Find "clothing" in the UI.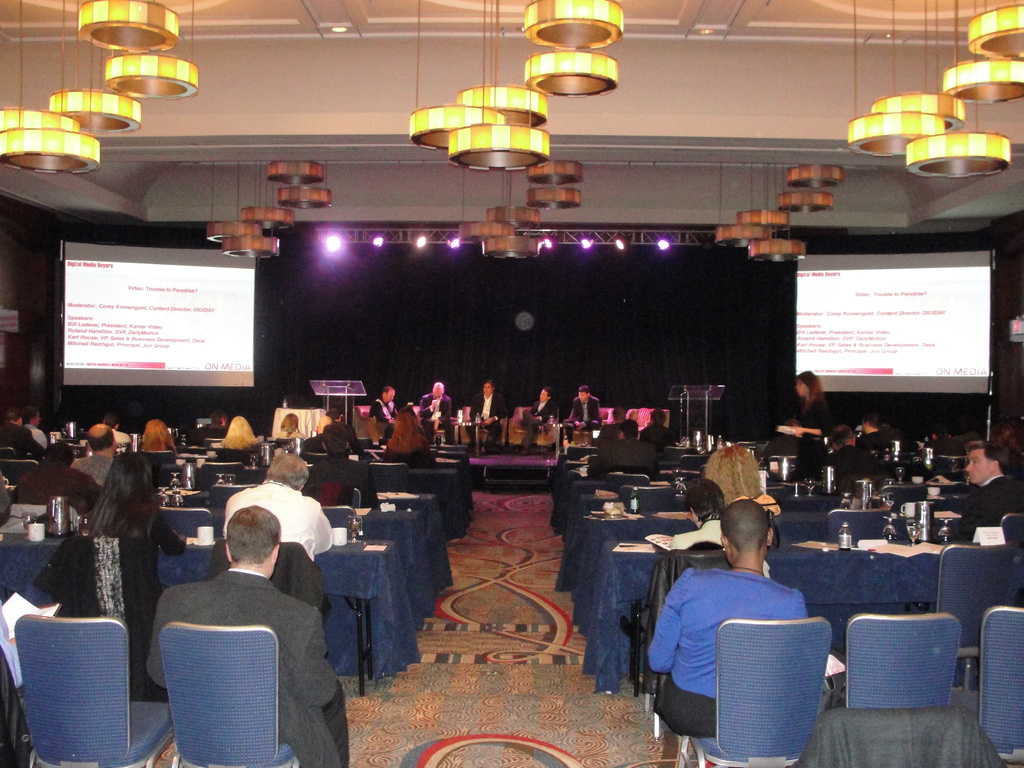
UI element at pyautogui.locateOnScreen(463, 393, 506, 451).
